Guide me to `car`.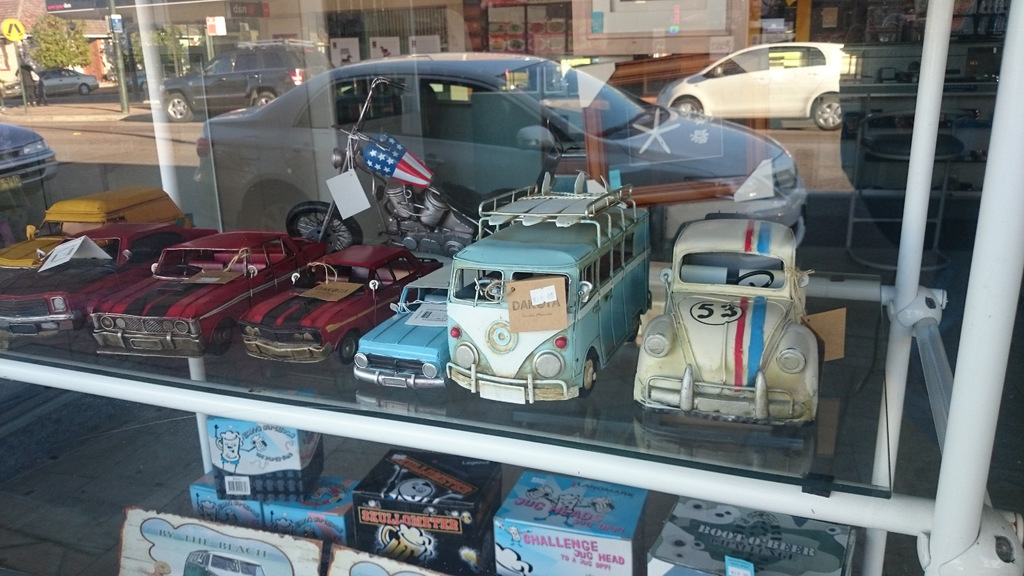
Guidance: bbox=(242, 233, 396, 364).
